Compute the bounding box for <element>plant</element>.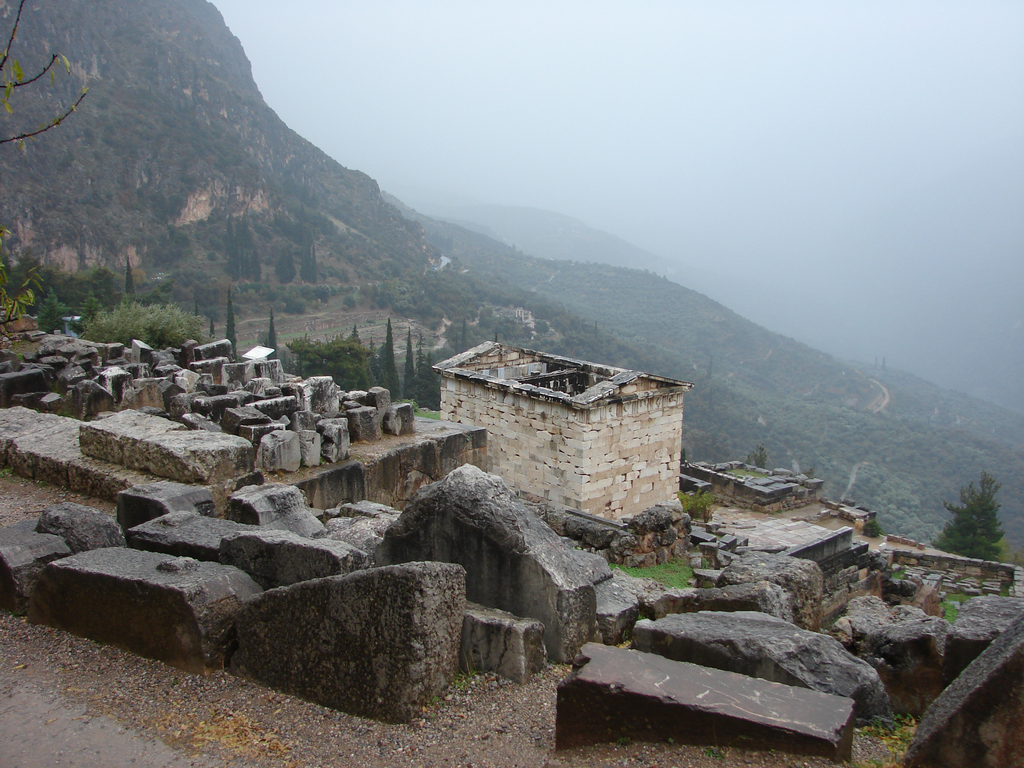
BBox(73, 298, 208, 353).
